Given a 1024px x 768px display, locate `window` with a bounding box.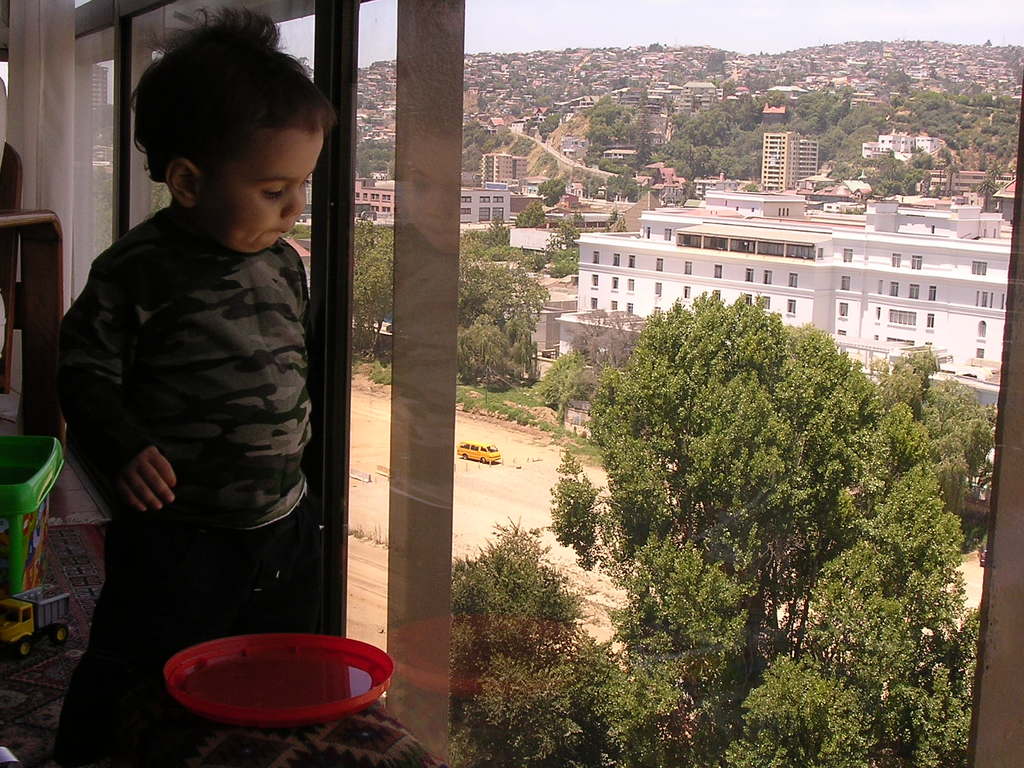
Located: BBox(909, 284, 920, 300).
